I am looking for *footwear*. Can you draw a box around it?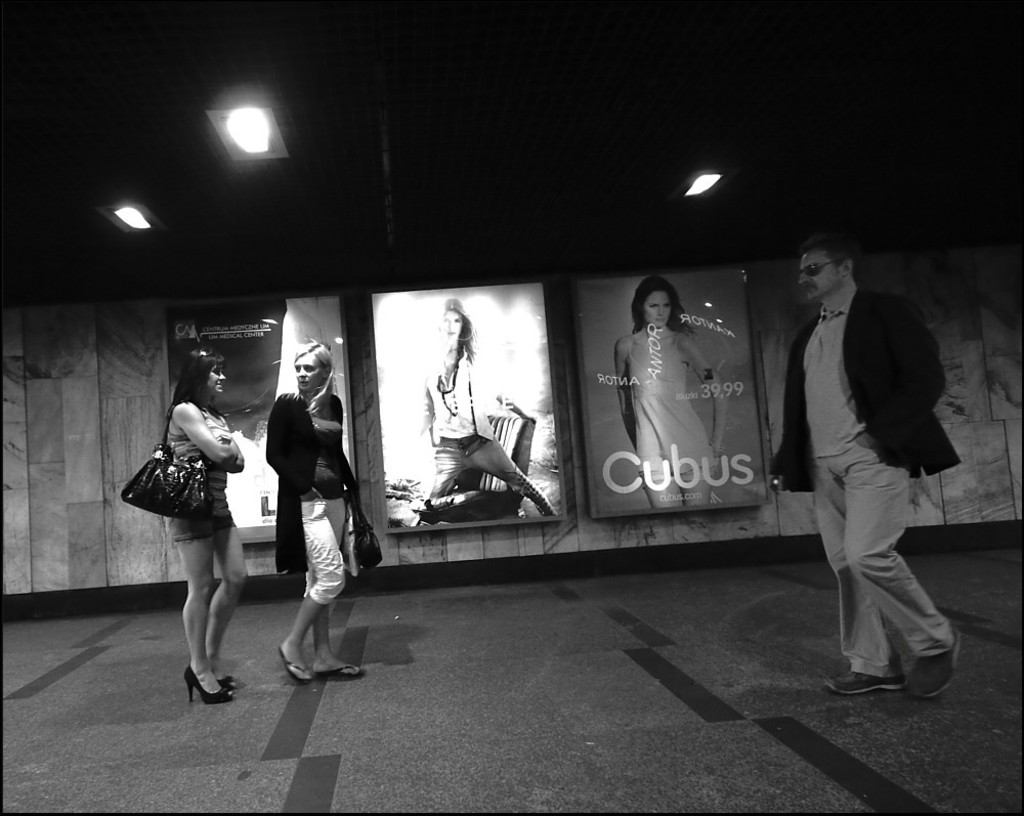
Sure, the bounding box is 825/674/904/694.
